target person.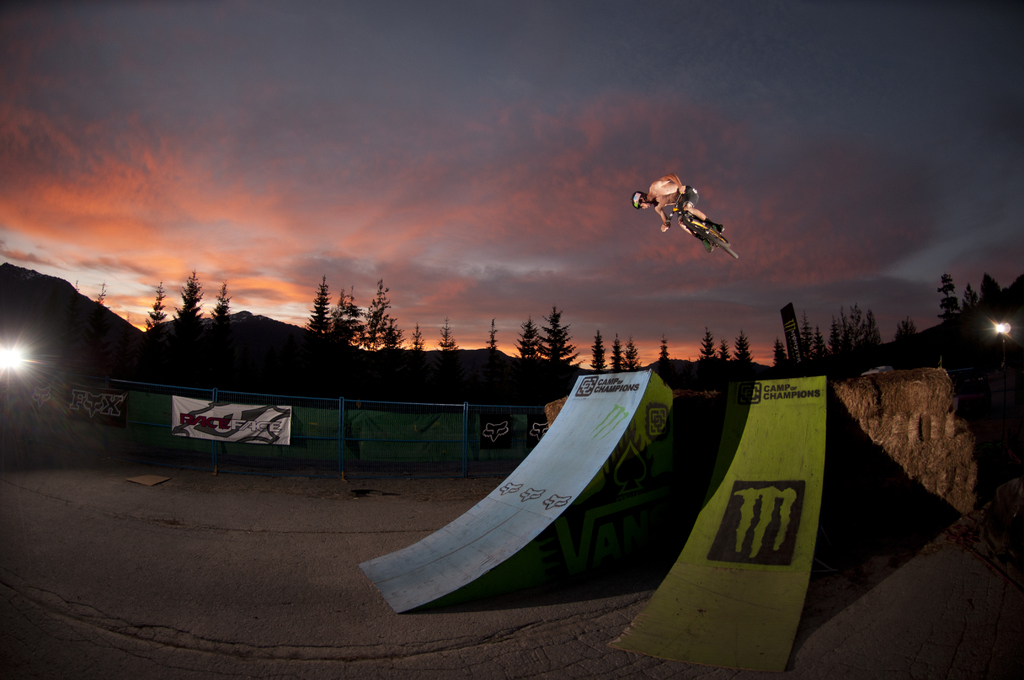
Target region: x1=625, y1=188, x2=728, y2=234.
